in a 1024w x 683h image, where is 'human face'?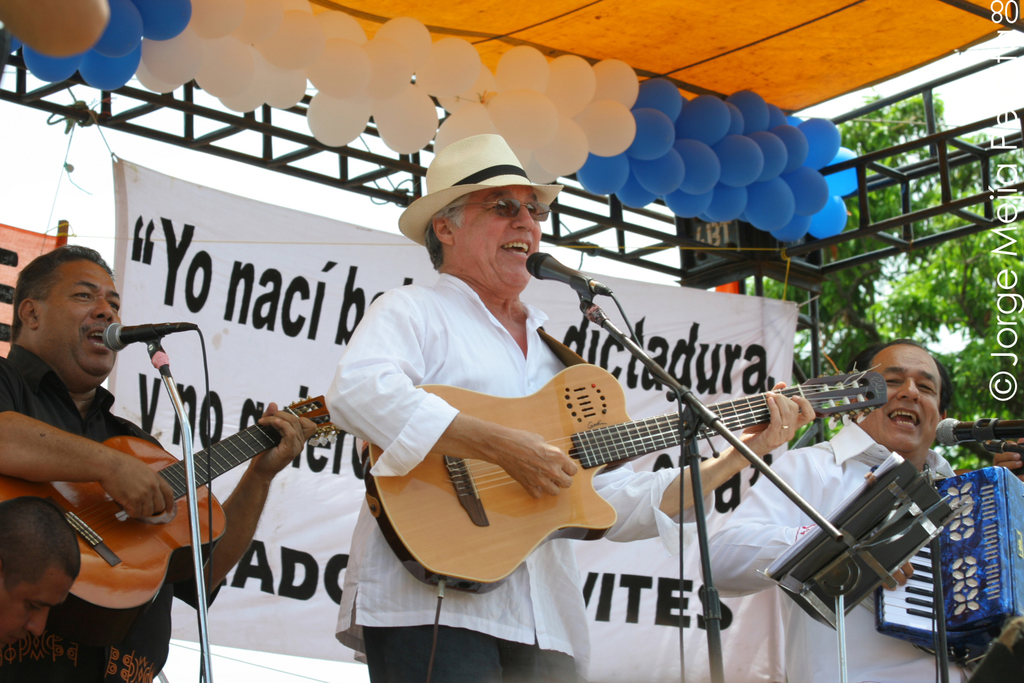
0, 561, 71, 652.
